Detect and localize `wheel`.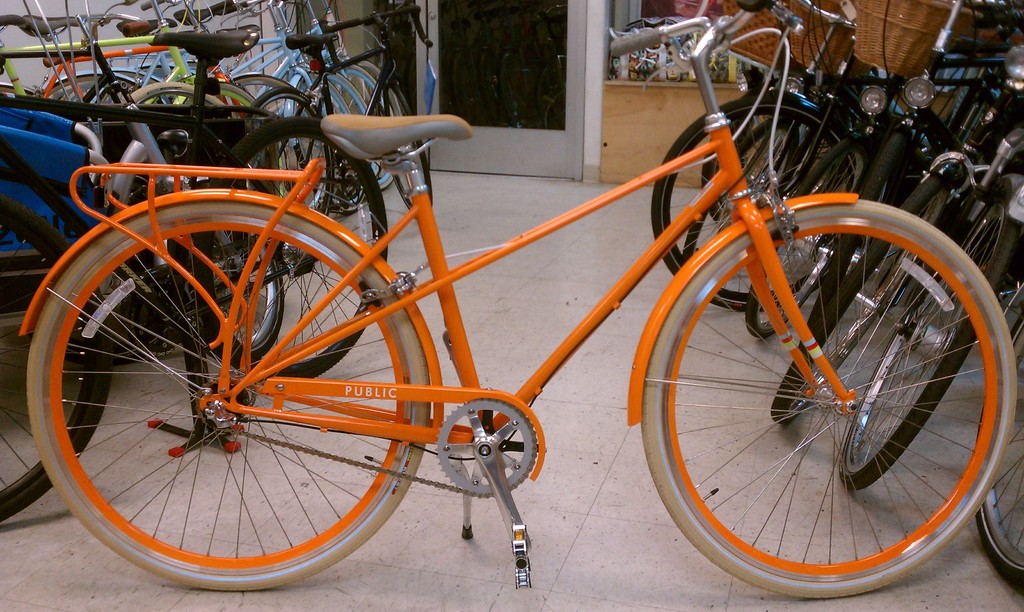
Localized at 374,83,433,216.
